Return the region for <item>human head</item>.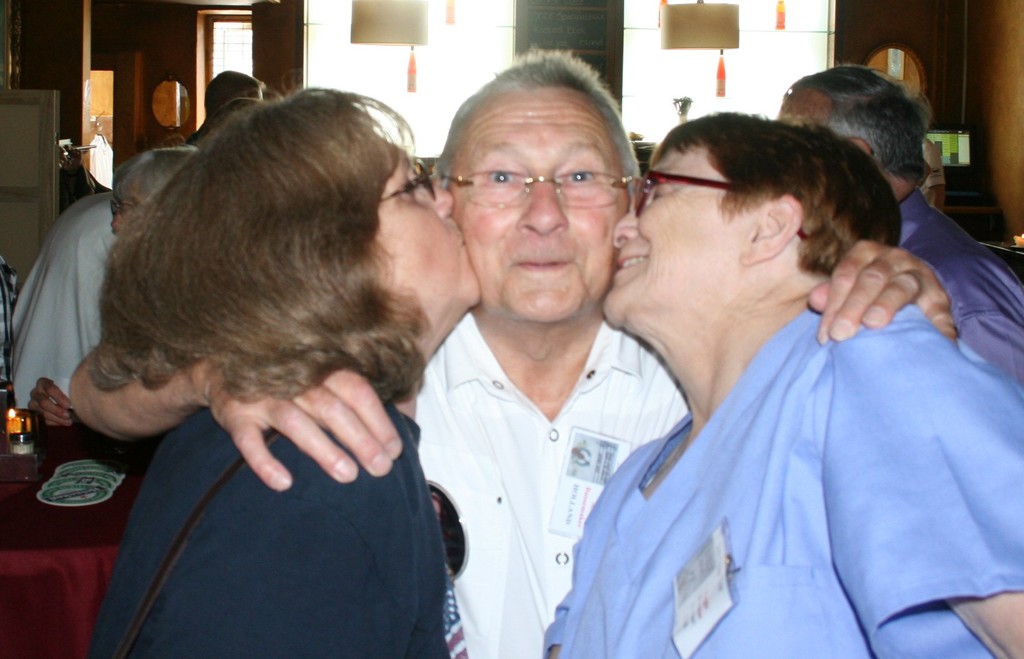
<box>444,54,653,278</box>.
